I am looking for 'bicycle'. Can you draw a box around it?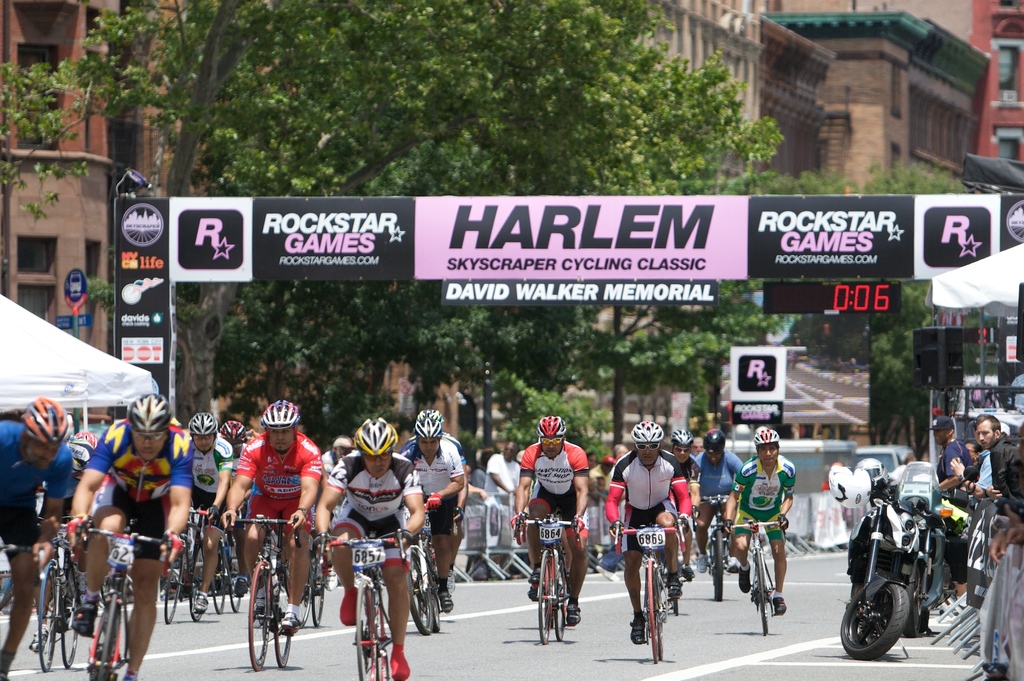
Sure, the bounding box is <region>516, 515, 568, 645</region>.
